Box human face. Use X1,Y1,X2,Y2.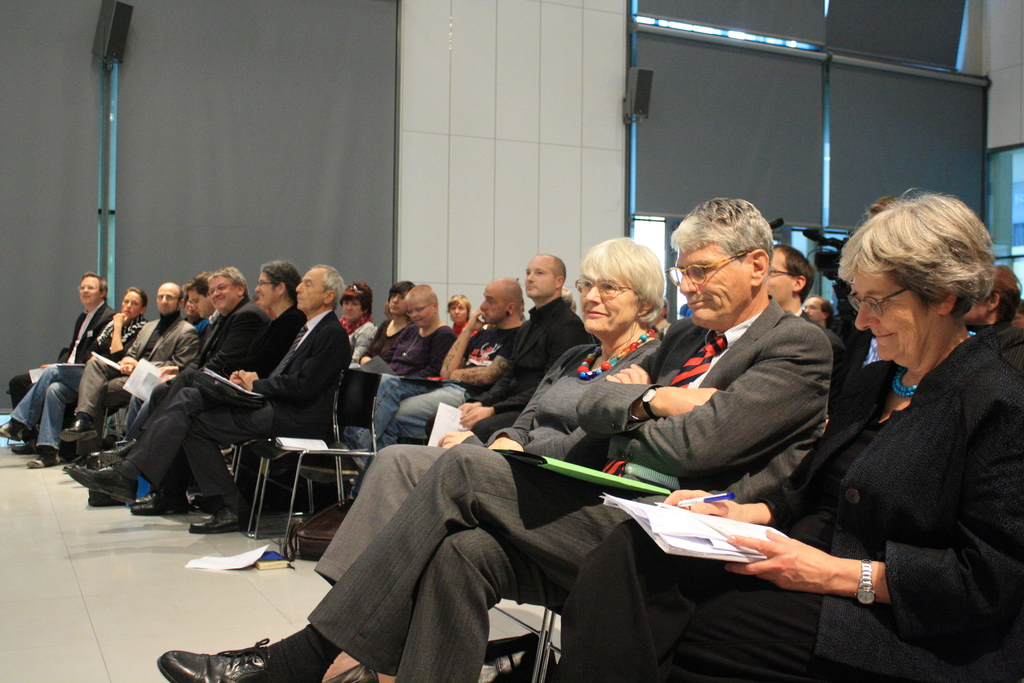
122,292,141,318.
